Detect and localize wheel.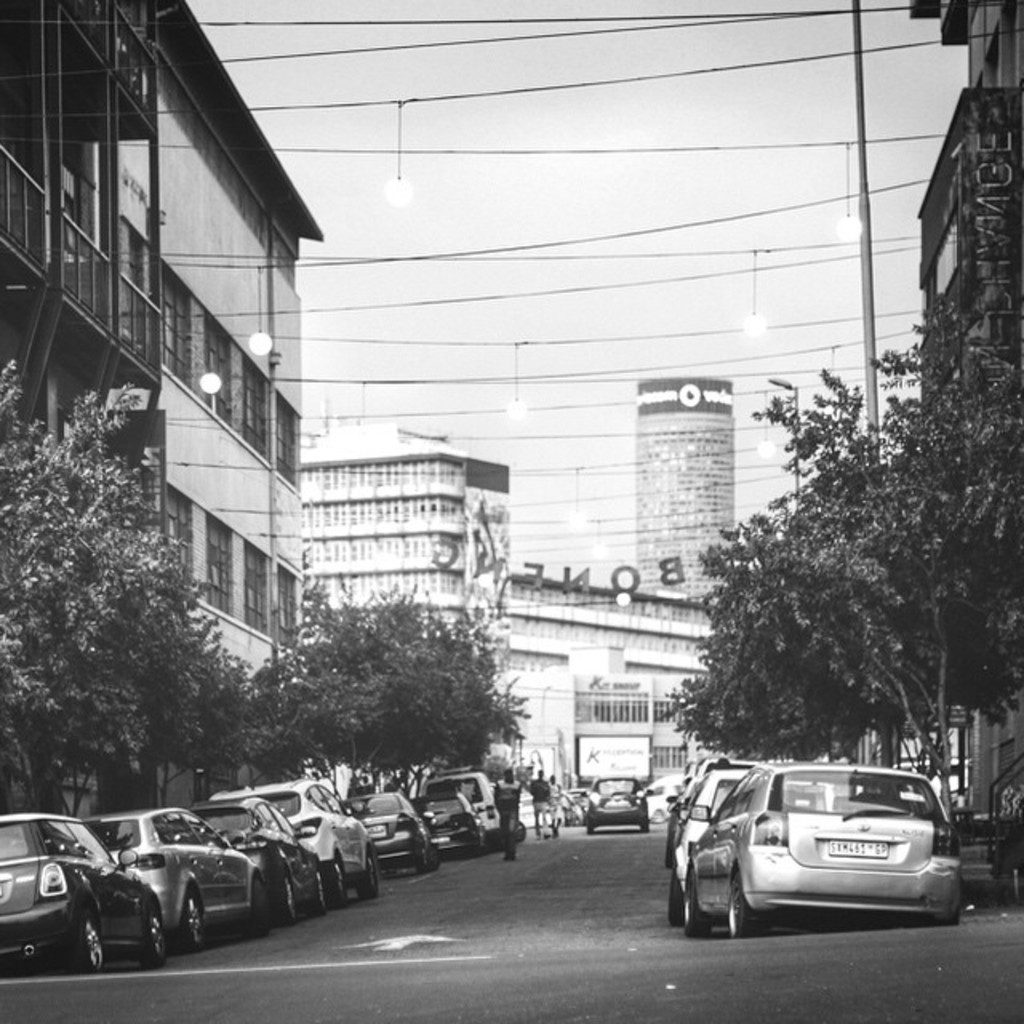
Localized at left=637, top=822, right=650, bottom=832.
